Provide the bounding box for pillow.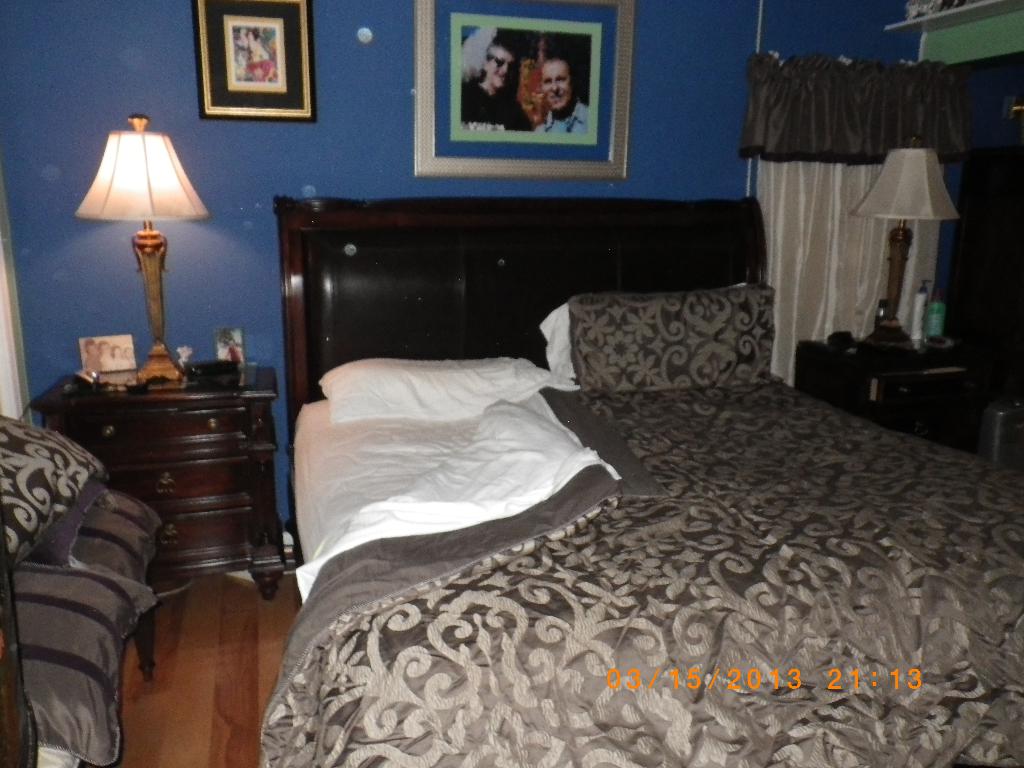
bbox=(532, 271, 773, 385).
